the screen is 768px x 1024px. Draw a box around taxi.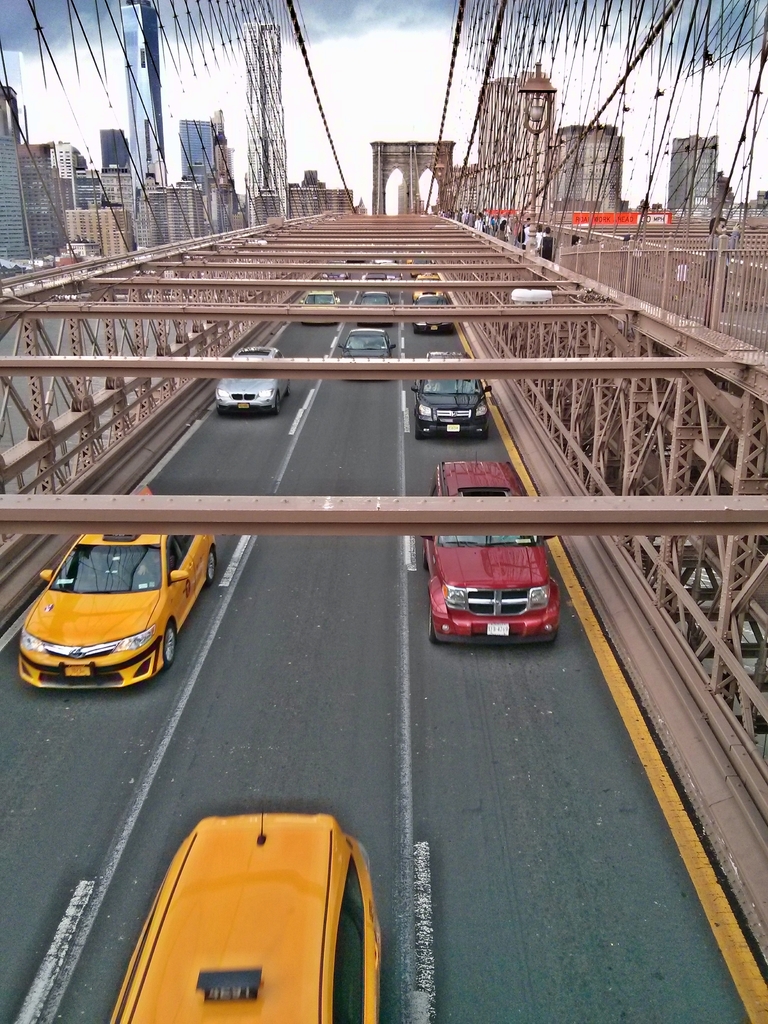
19 525 218 698.
